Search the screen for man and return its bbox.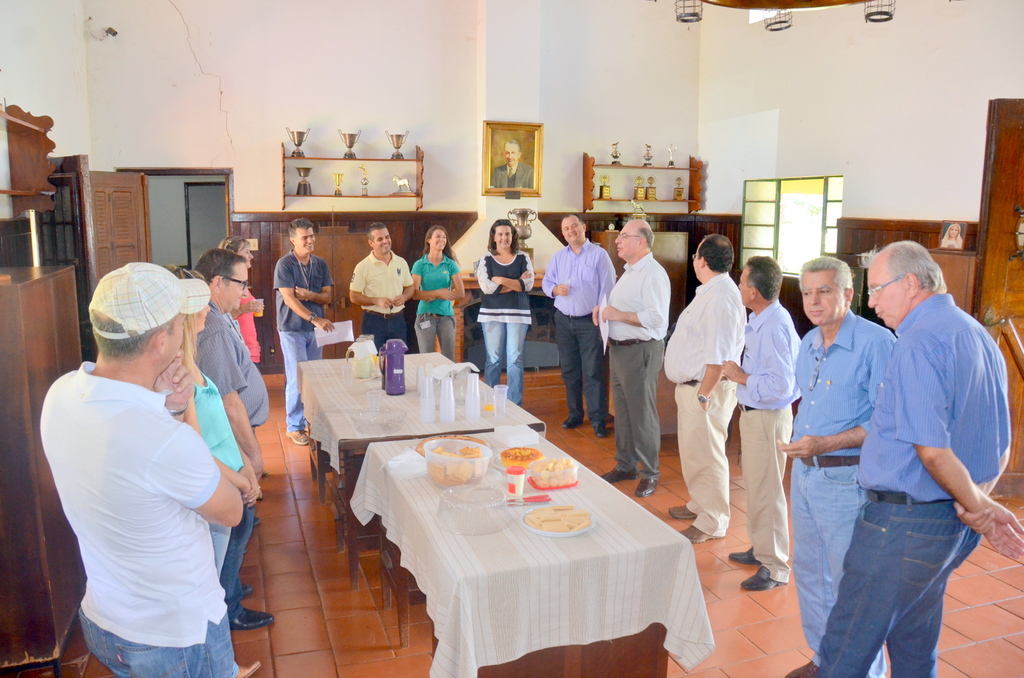
Found: (28,194,266,677).
